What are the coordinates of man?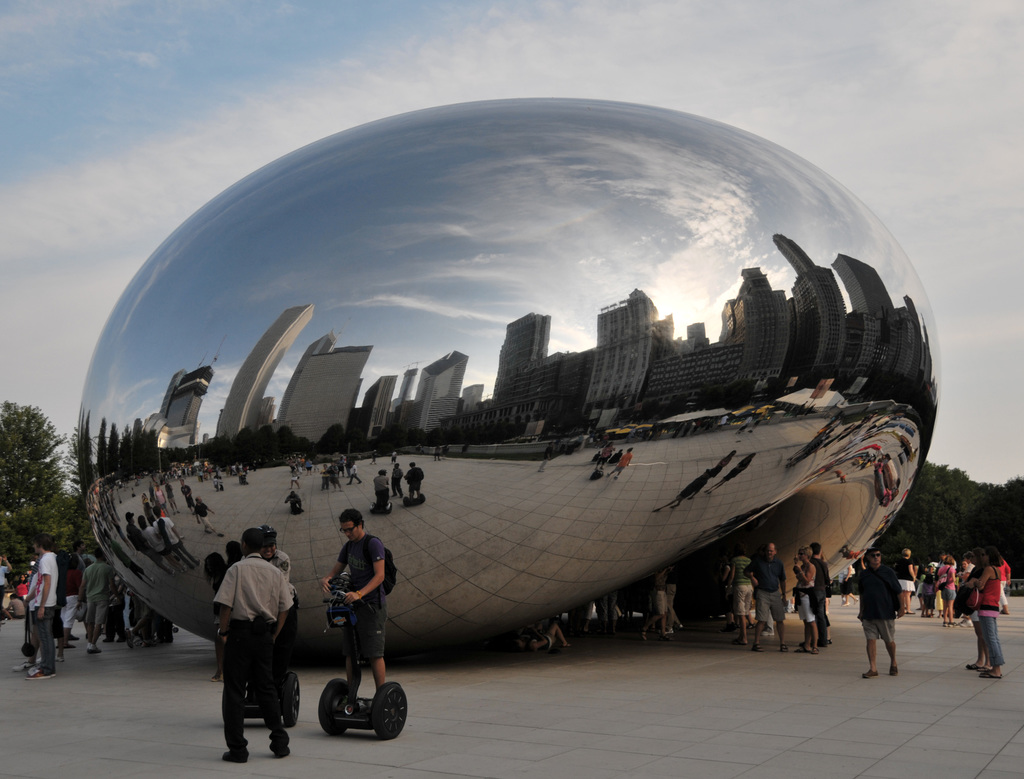
region(740, 539, 793, 655).
